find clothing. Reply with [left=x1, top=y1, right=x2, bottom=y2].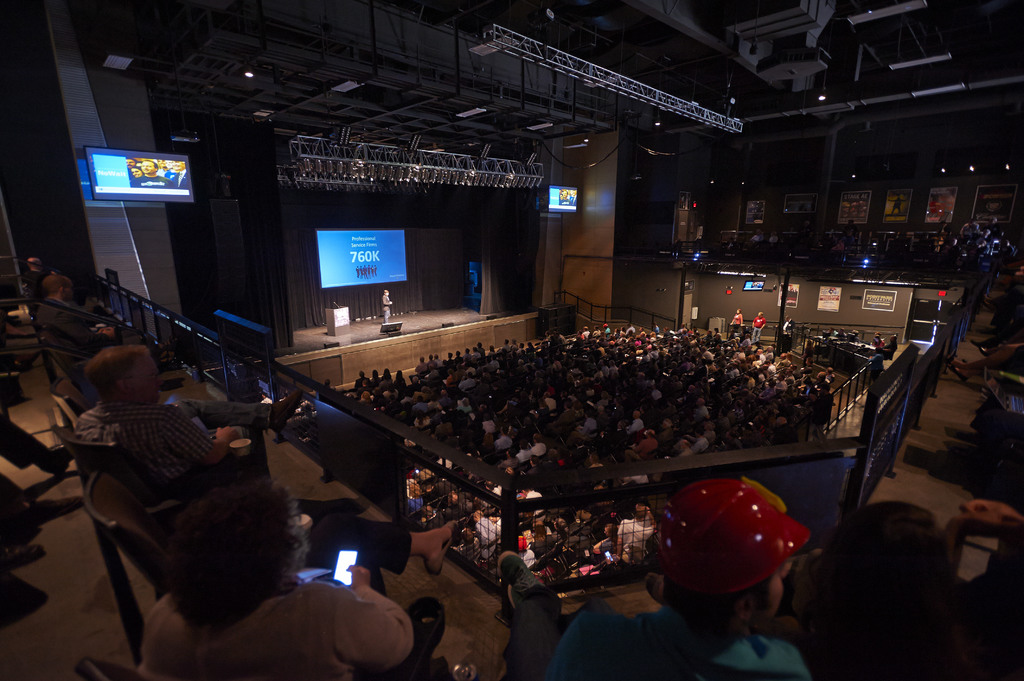
[left=28, top=295, right=156, bottom=364].
